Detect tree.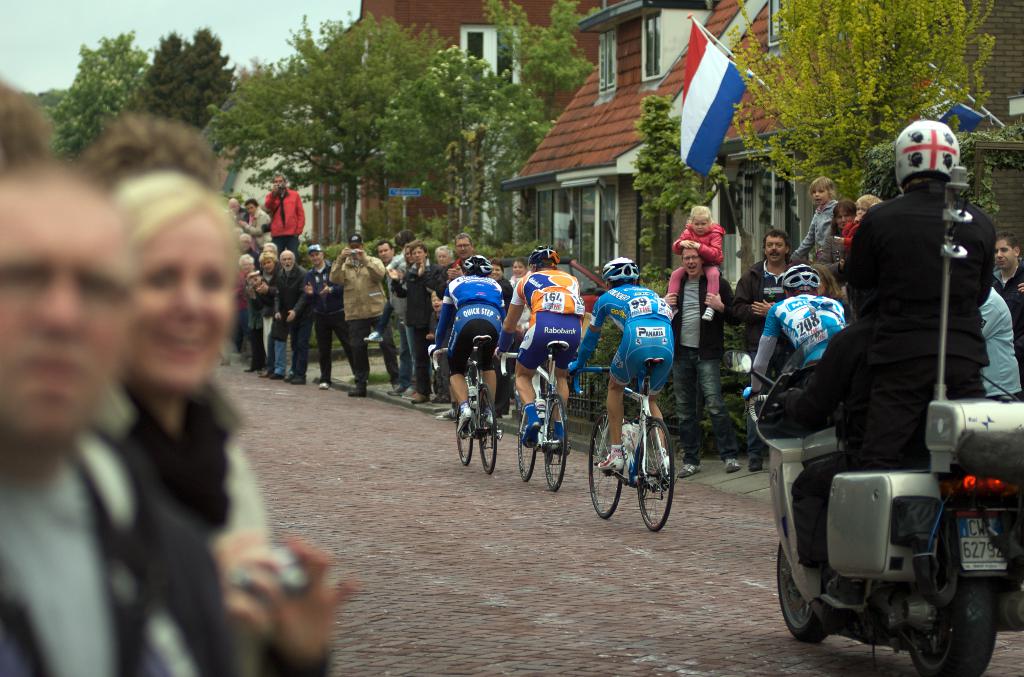
Detected at (x1=54, y1=31, x2=156, y2=158).
